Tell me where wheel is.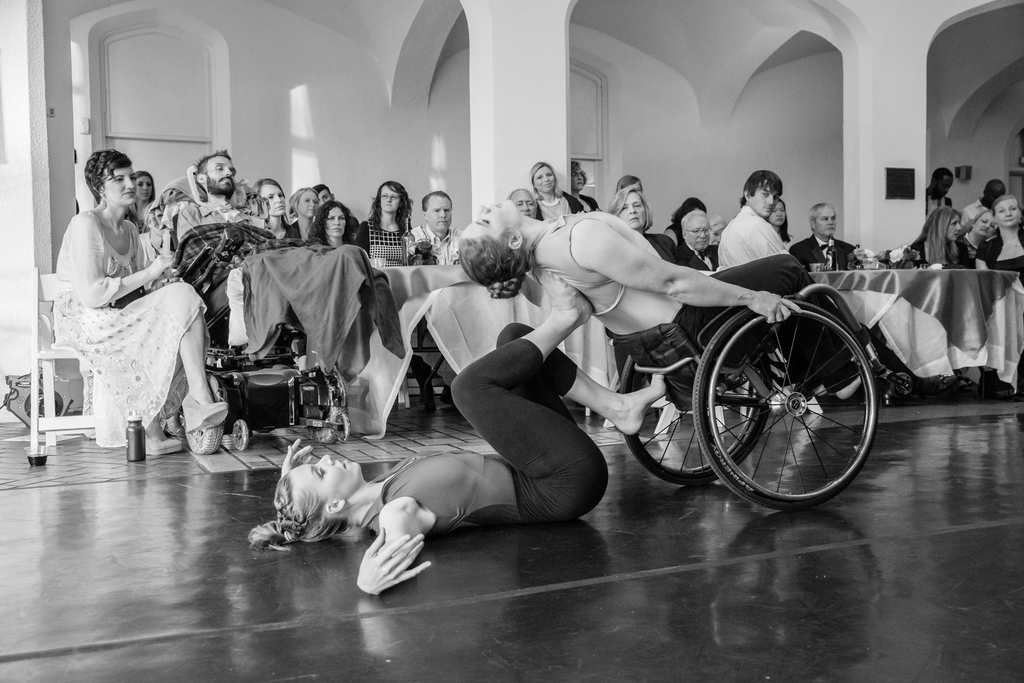
wheel is at locate(710, 293, 876, 499).
